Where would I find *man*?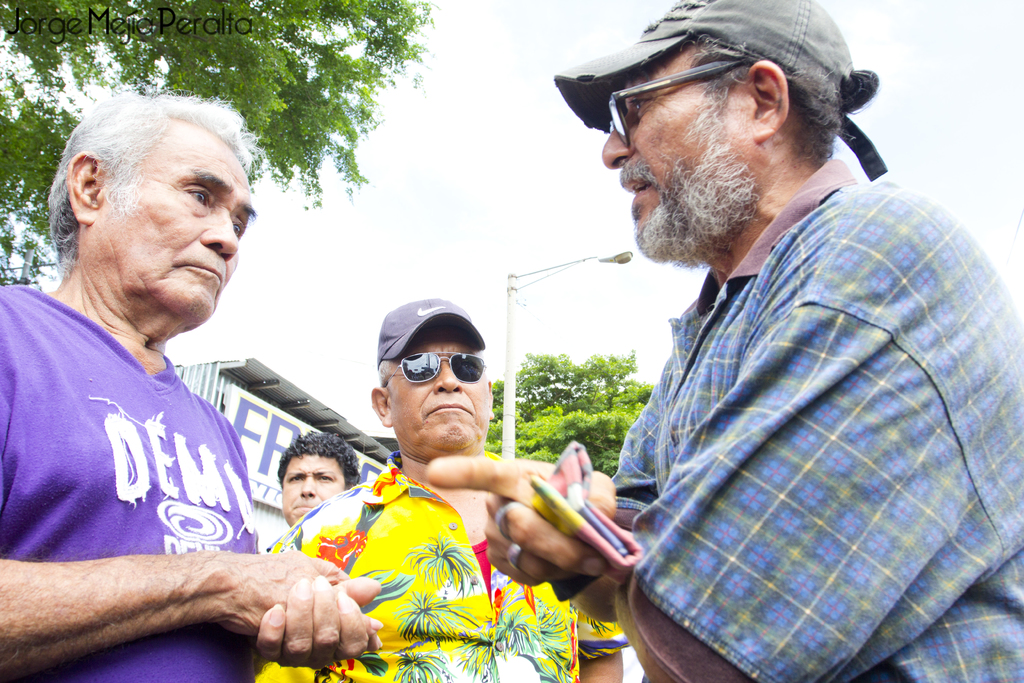
At [left=550, top=0, right=1023, bottom=682].
